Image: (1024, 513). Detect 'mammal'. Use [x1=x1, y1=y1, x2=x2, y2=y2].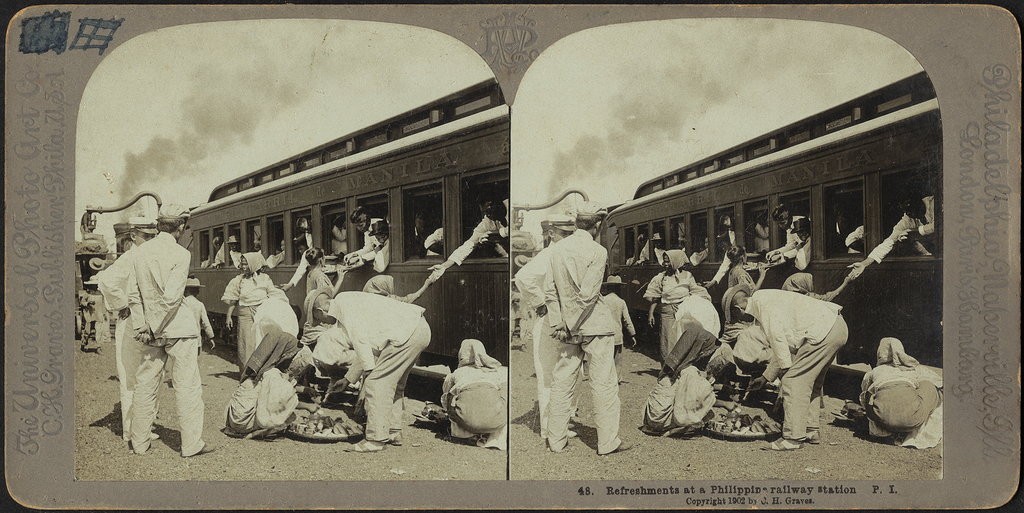
[x1=847, y1=194, x2=932, y2=275].
